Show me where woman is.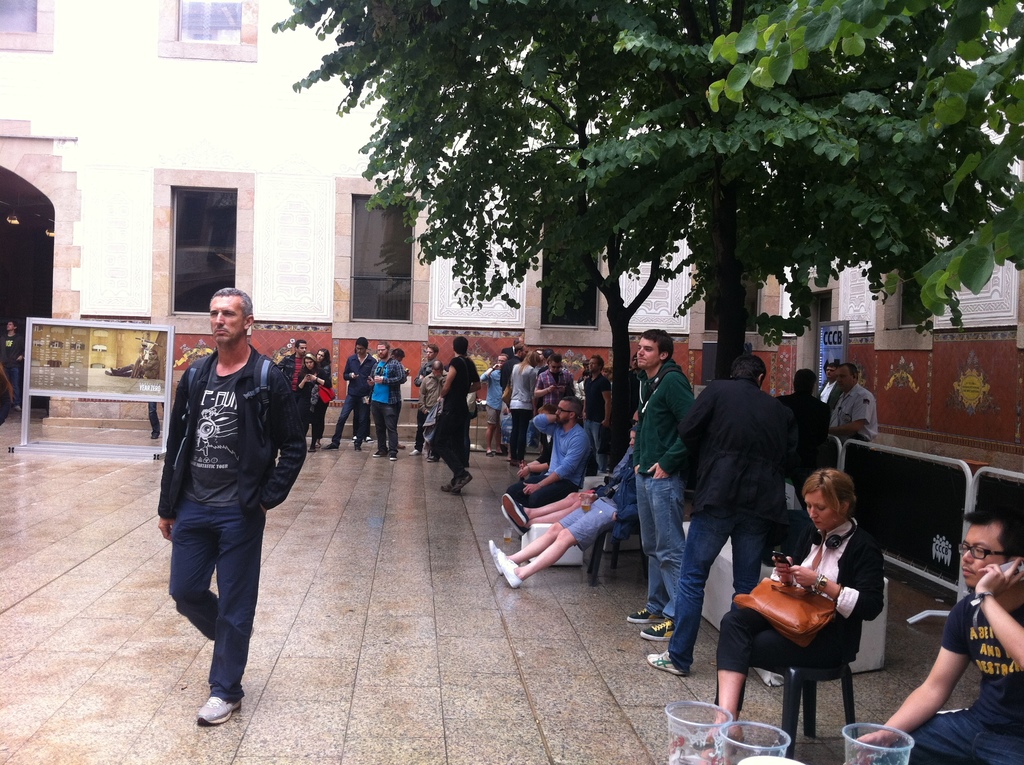
woman is at 295,348,332,455.
